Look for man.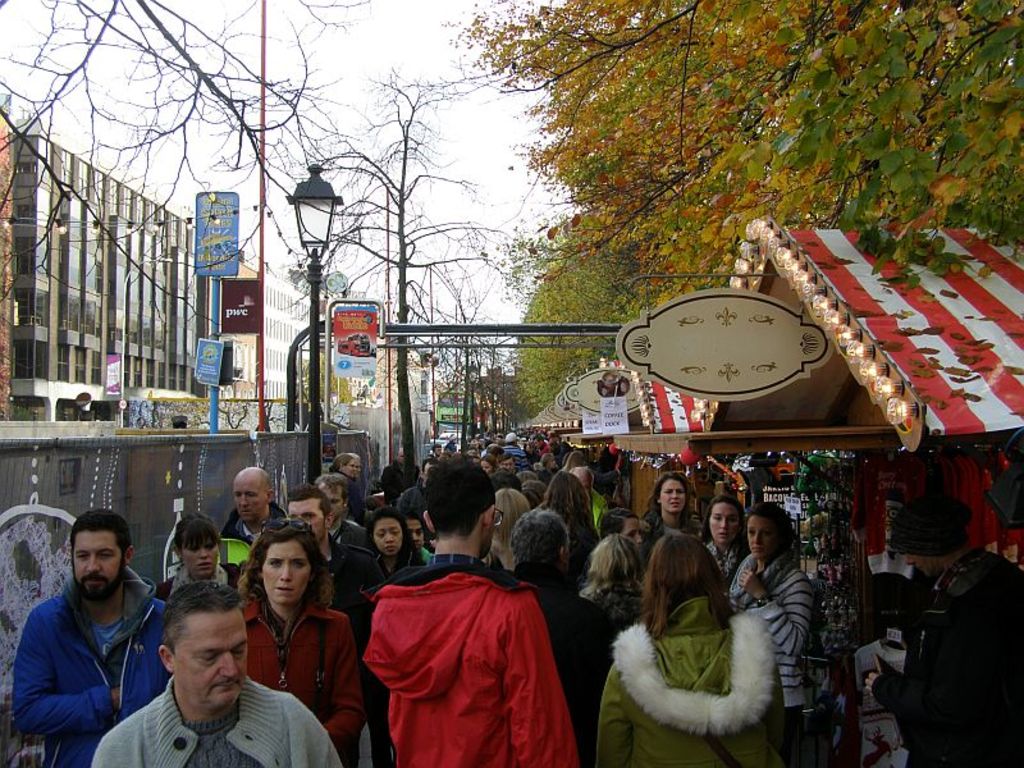
Found: Rect(502, 430, 522, 458).
